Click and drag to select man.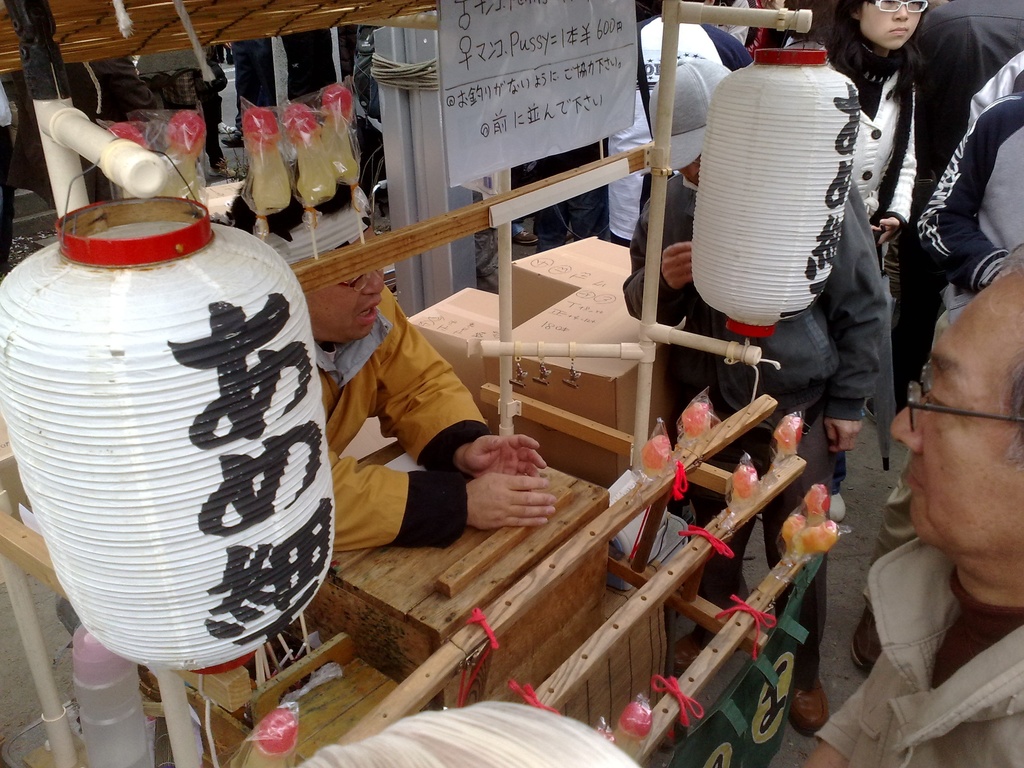
Selection: (left=604, top=0, right=755, bottom=245).
